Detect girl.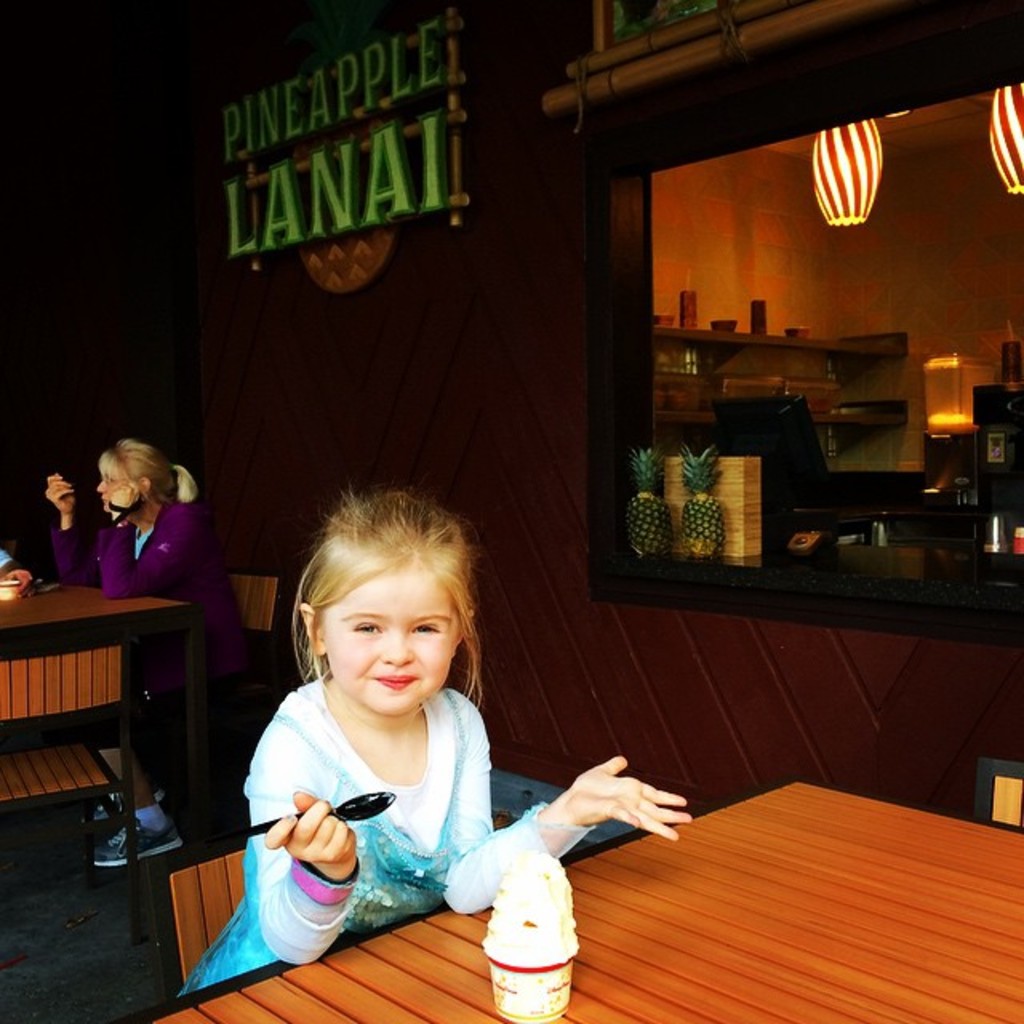
Detected at pyautogui.locateOnScreen(173, 490, 696, 998).
